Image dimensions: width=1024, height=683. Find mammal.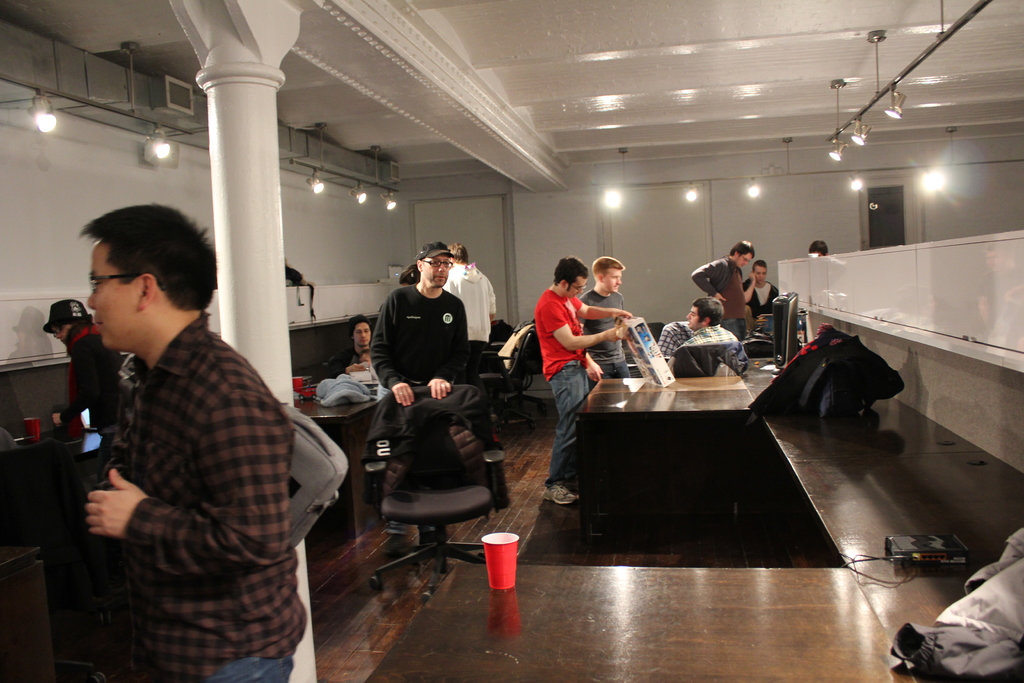
(x1=35, y1=293, x2=125, y2=472).
